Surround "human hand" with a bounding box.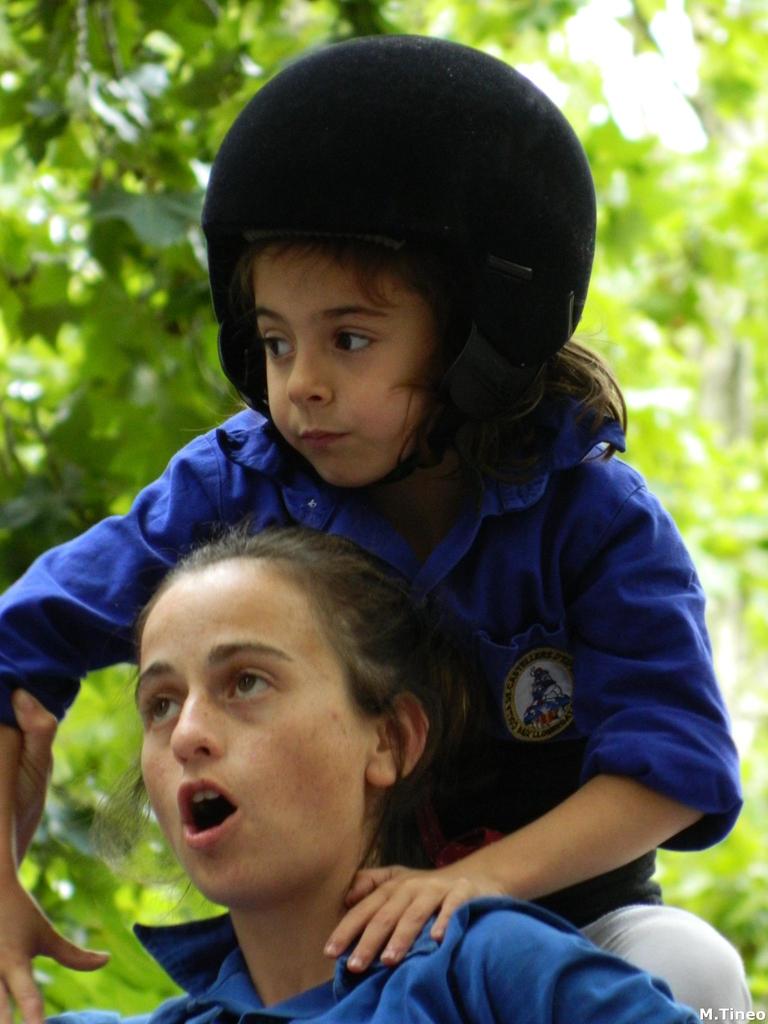
0, 877, 115, 1023.
